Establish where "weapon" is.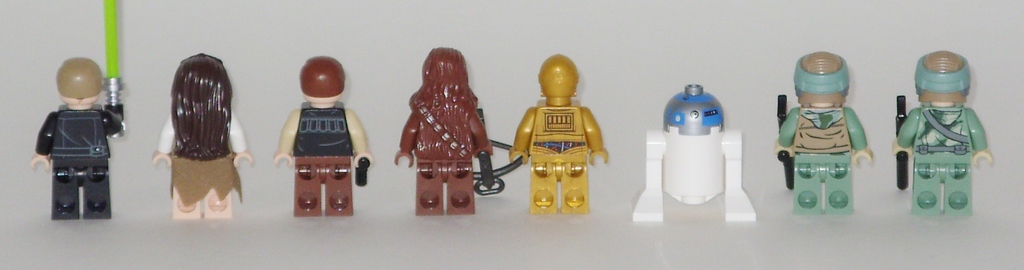
Established at x1=473 y1=109 x2=528 y2=198.
